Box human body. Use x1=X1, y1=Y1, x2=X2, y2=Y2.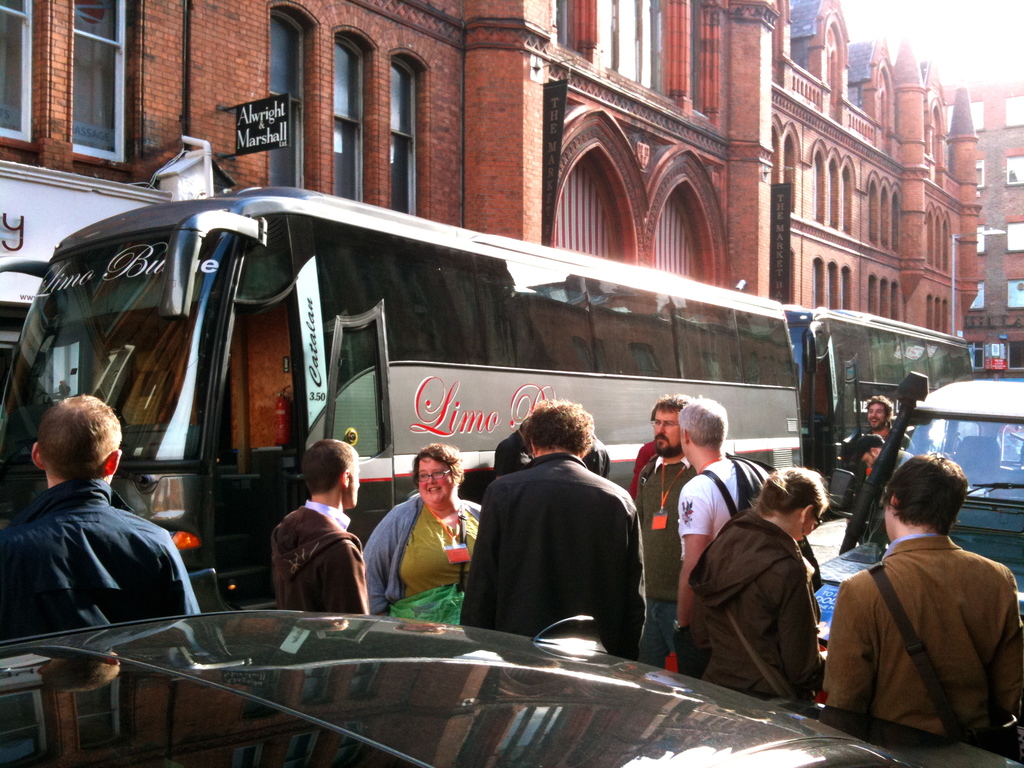
x1=830, y1=469, x2=1014, y2=765.
